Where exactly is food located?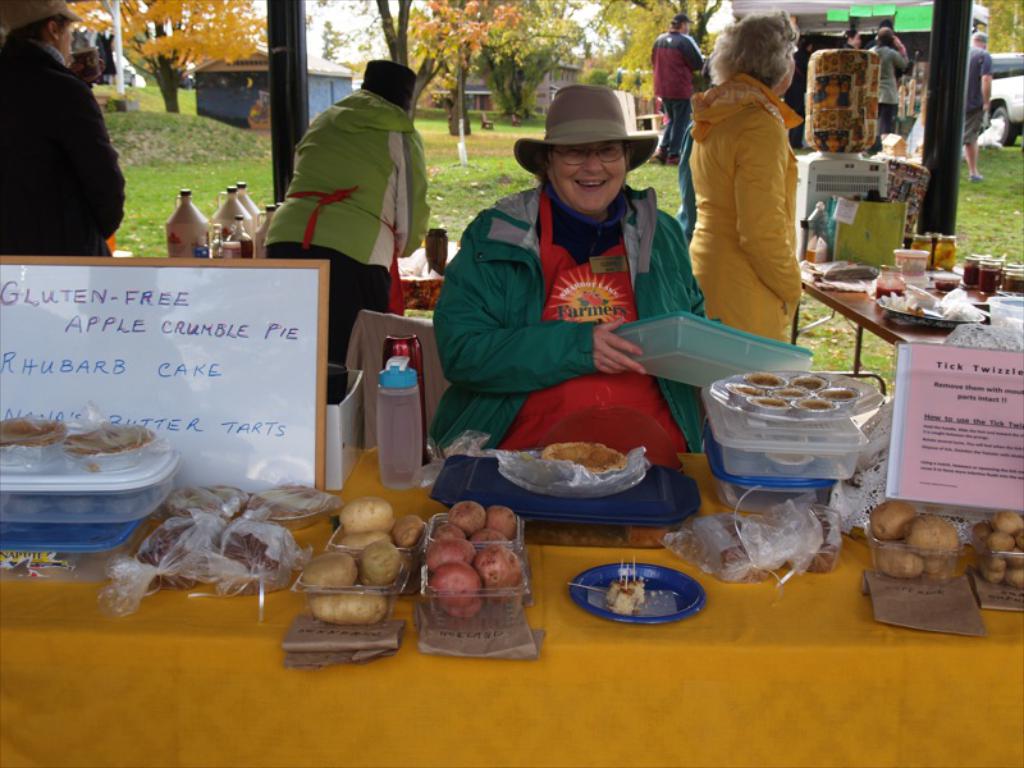
Its bounding box is 724 370 863 471.
